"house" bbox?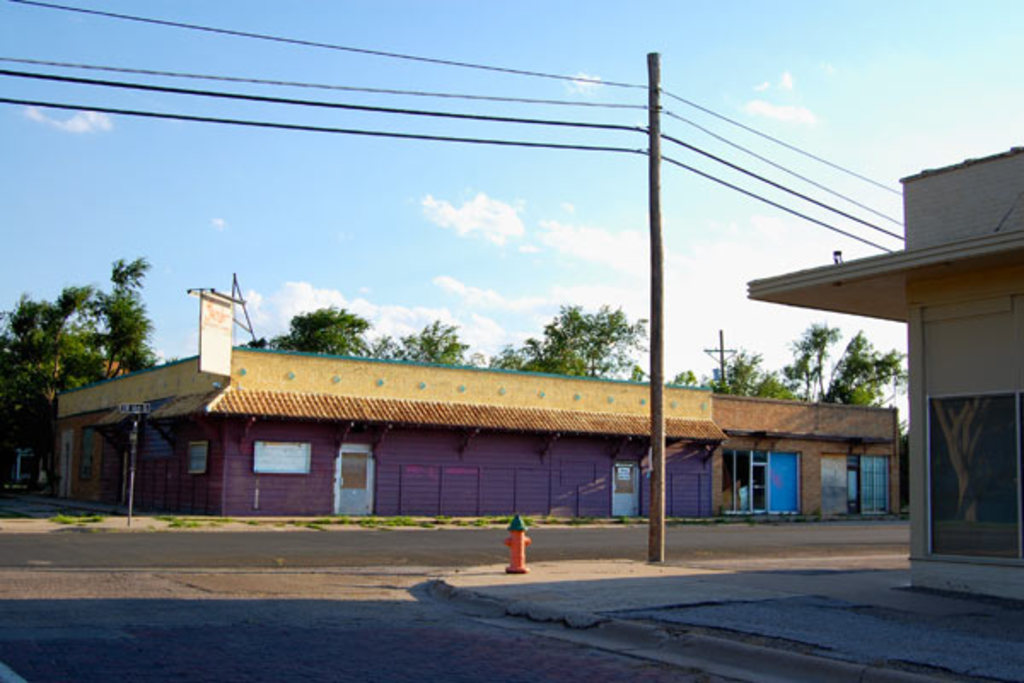
(left=746, top=143, right=1022, bottom=608)
